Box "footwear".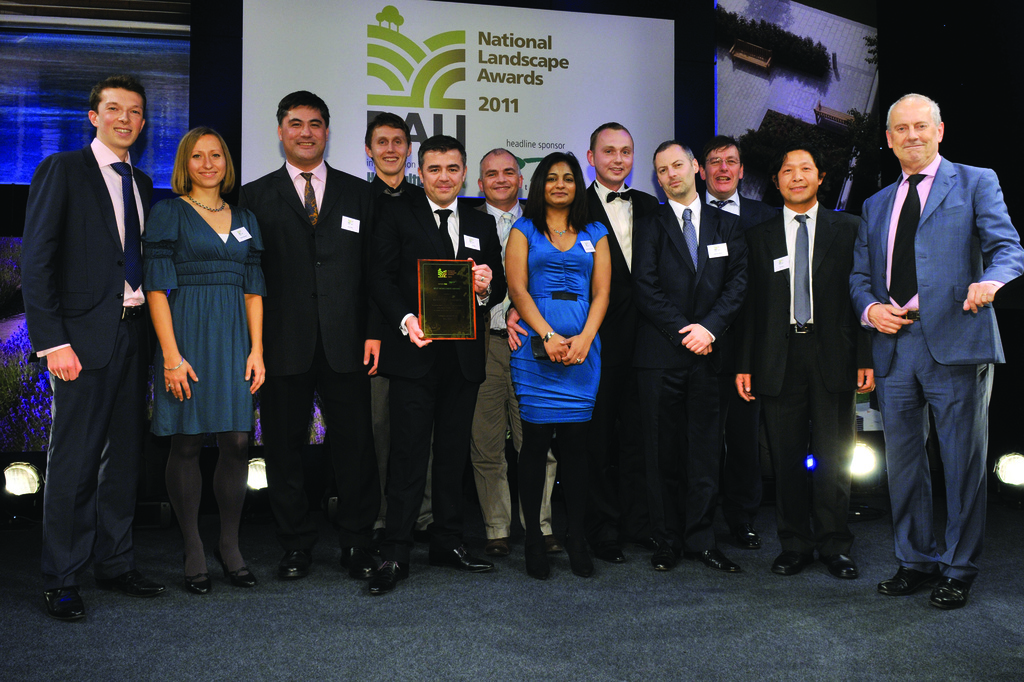
388/553/409/582.
